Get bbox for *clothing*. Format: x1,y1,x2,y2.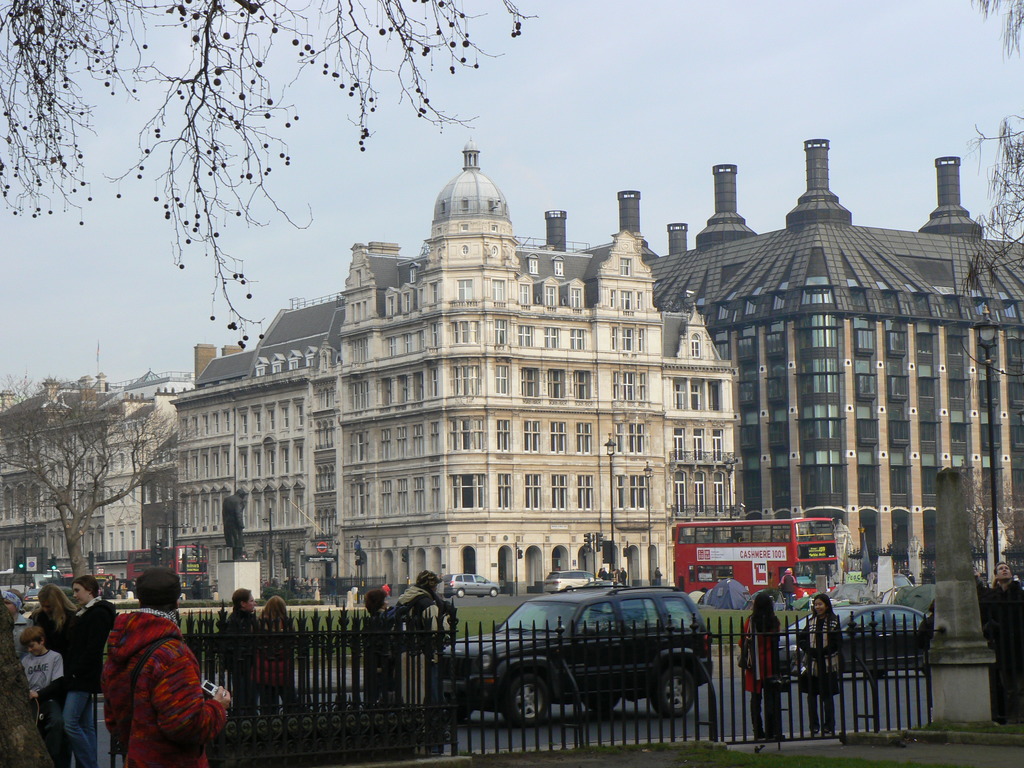
976,576,1023,719.
